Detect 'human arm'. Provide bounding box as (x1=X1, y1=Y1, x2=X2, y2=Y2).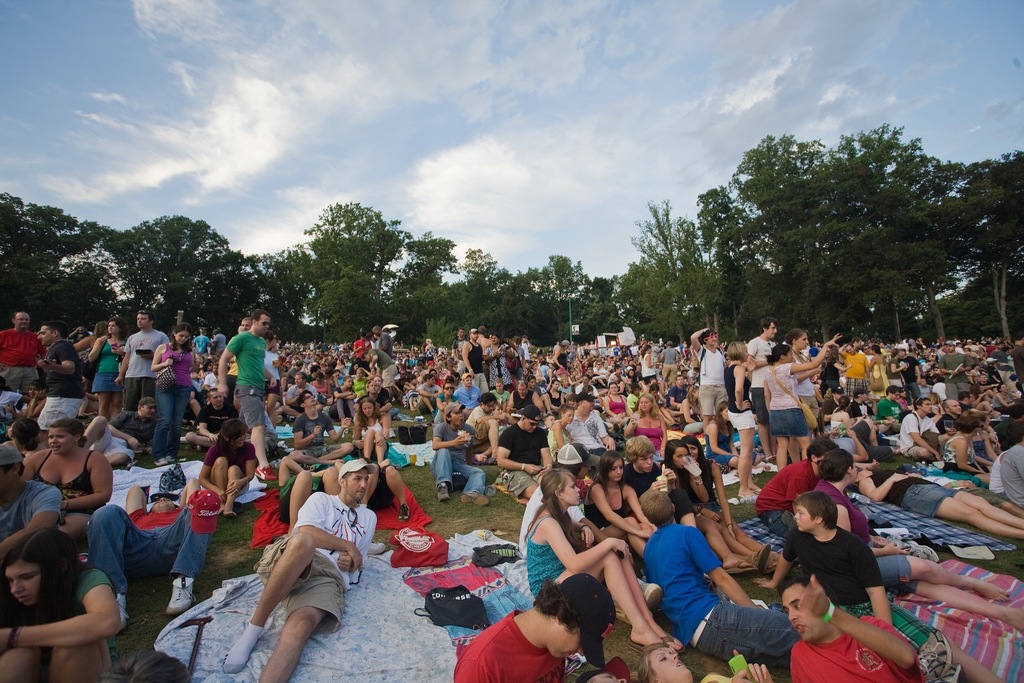
(x1=28, y1=390, x2=46, y2=418).
